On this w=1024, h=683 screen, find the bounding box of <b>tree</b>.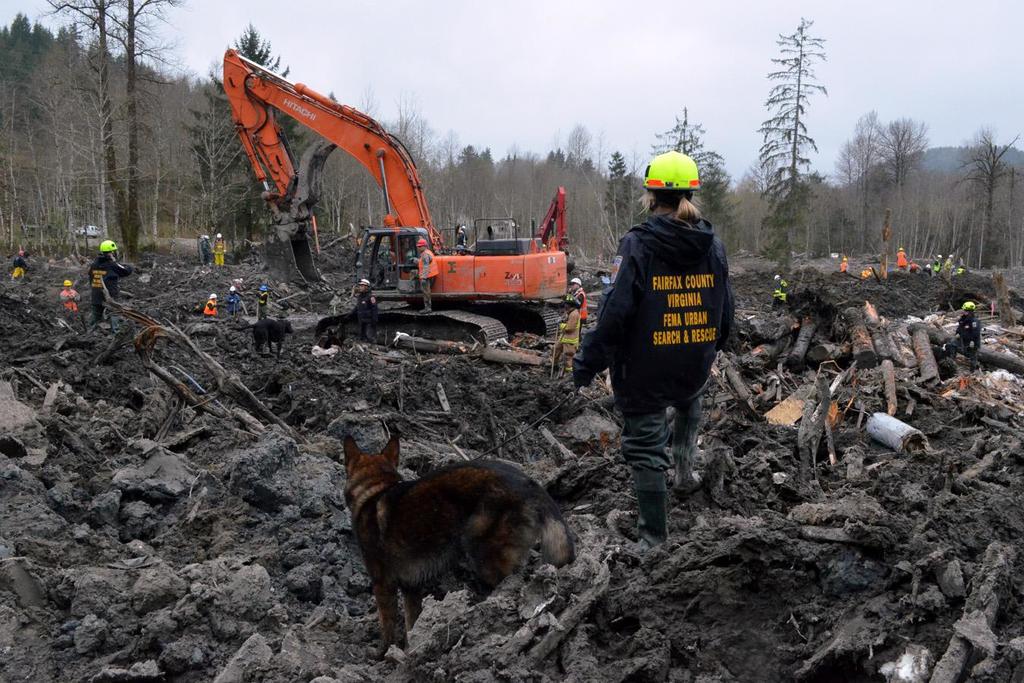
Bounding box: 0,6,103,241.
